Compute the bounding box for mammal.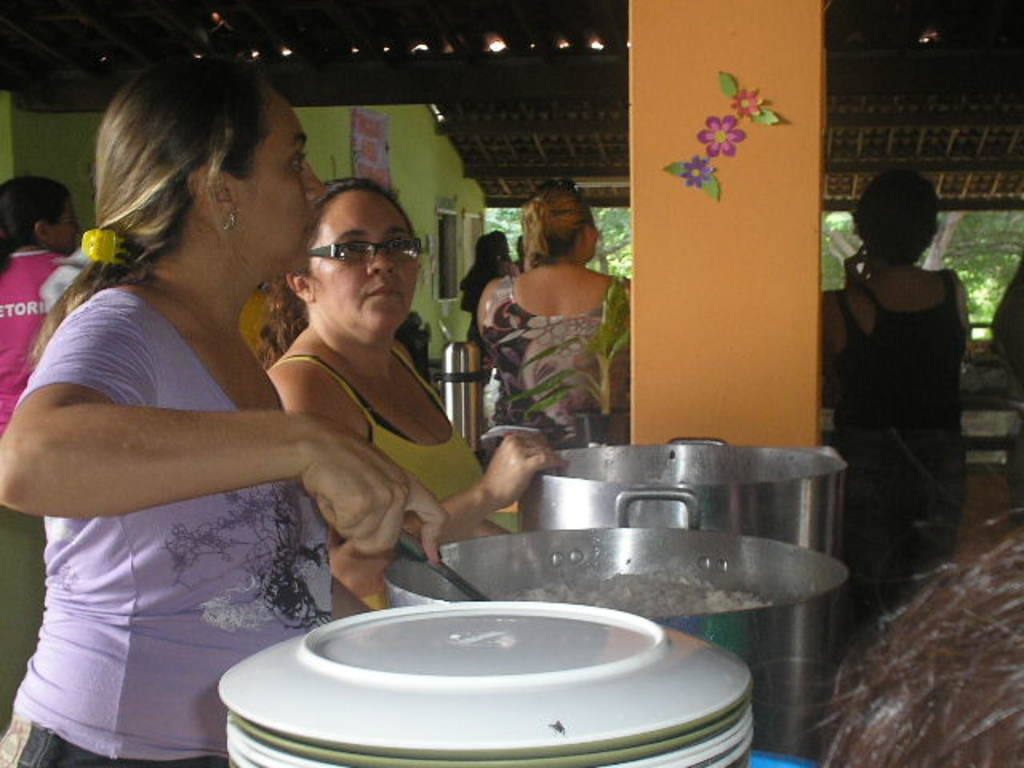
region(474, 181, 626, 466).
